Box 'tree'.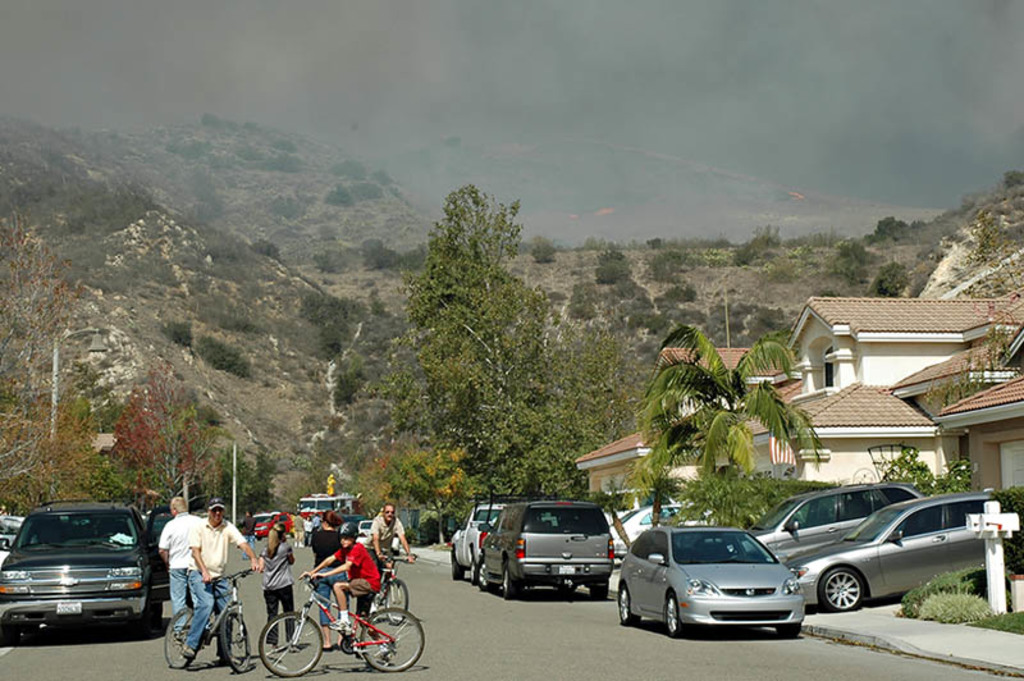
0:209:74:481.
